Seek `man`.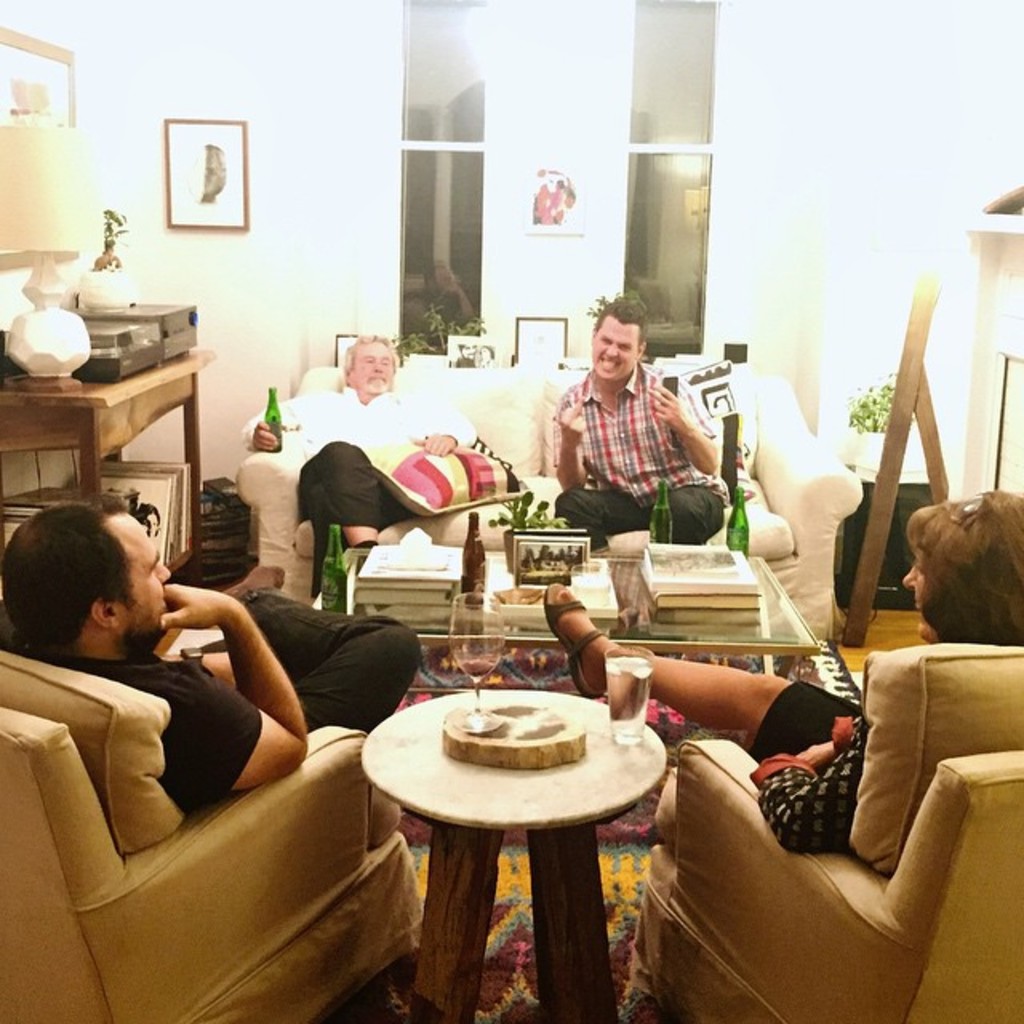
[0,501,424,803].
